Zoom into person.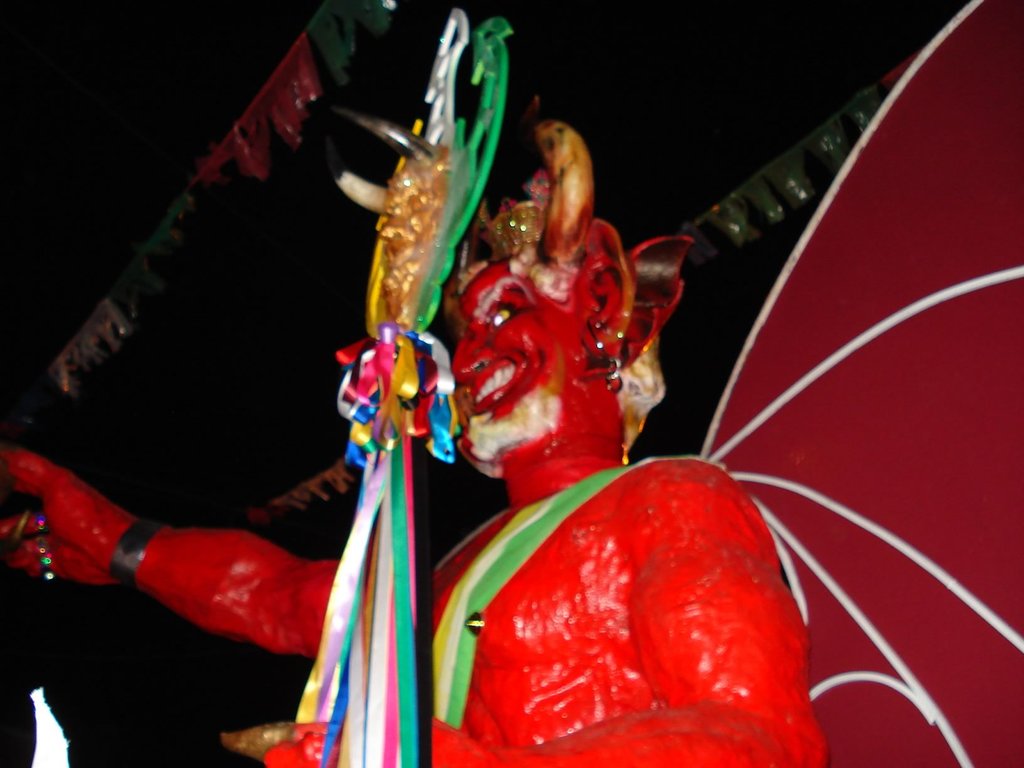
Zoom target: BBox(108, 40, 856, 767).
